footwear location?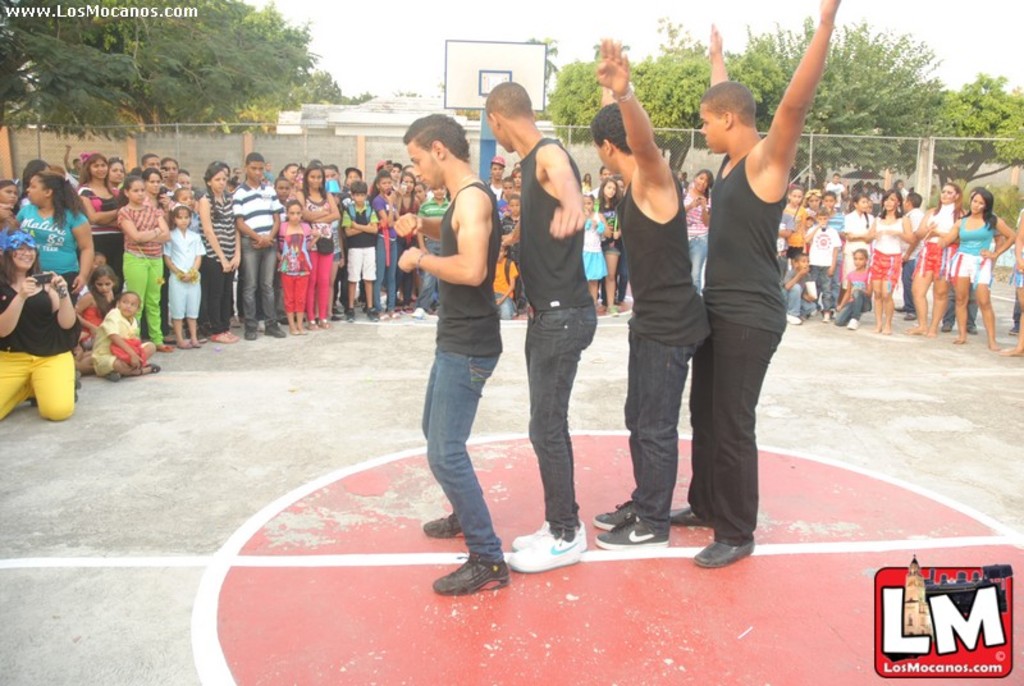
(left=669, top=503, right=709, bottom=525)
